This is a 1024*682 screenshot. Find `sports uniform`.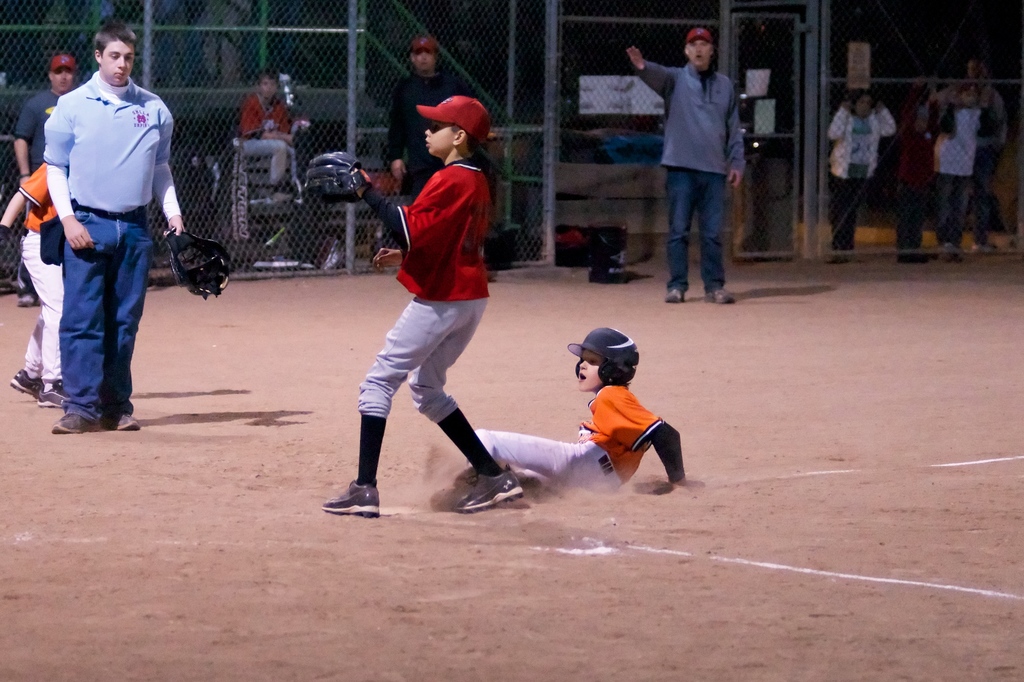
Bounding box: [left=49, top=23, right=228, bottom=428].
